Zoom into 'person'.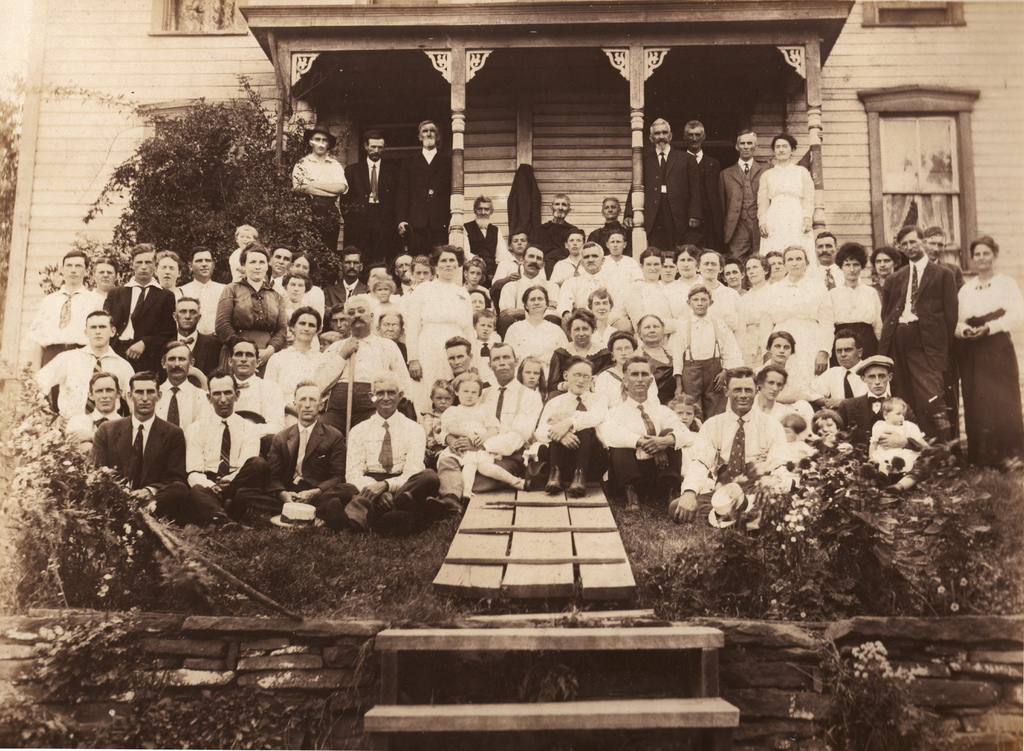
Zoom target: 670/389/701/433.
